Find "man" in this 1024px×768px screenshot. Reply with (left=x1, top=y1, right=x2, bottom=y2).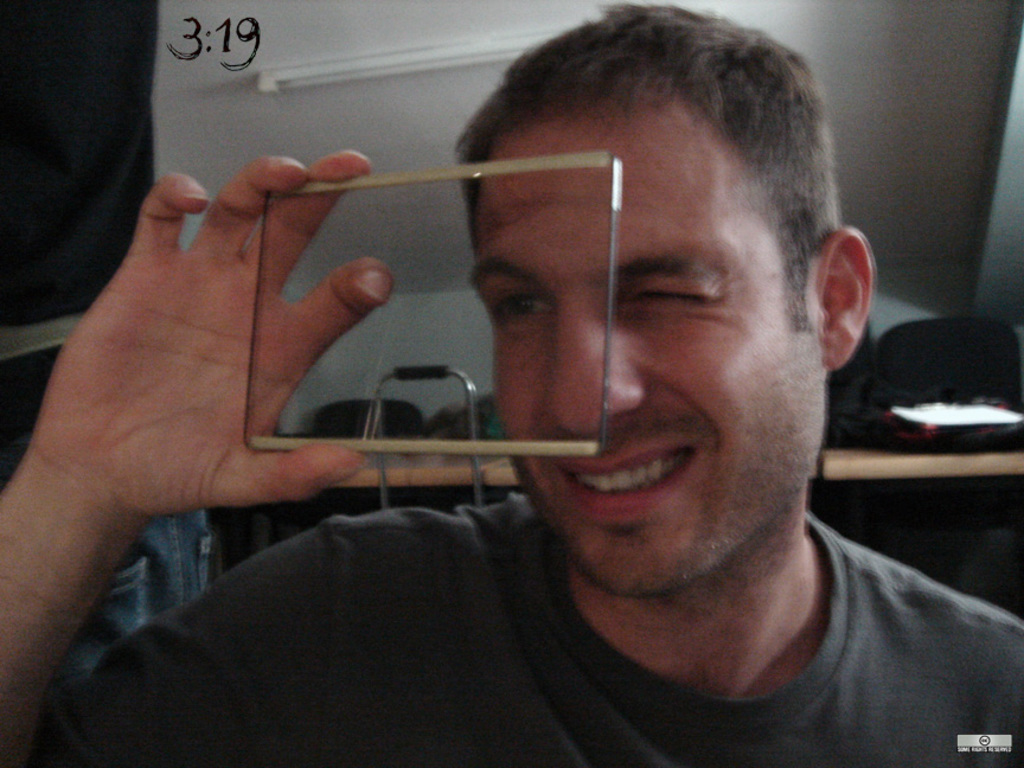
(left=71, top=46, right=1023, bottom=767).
